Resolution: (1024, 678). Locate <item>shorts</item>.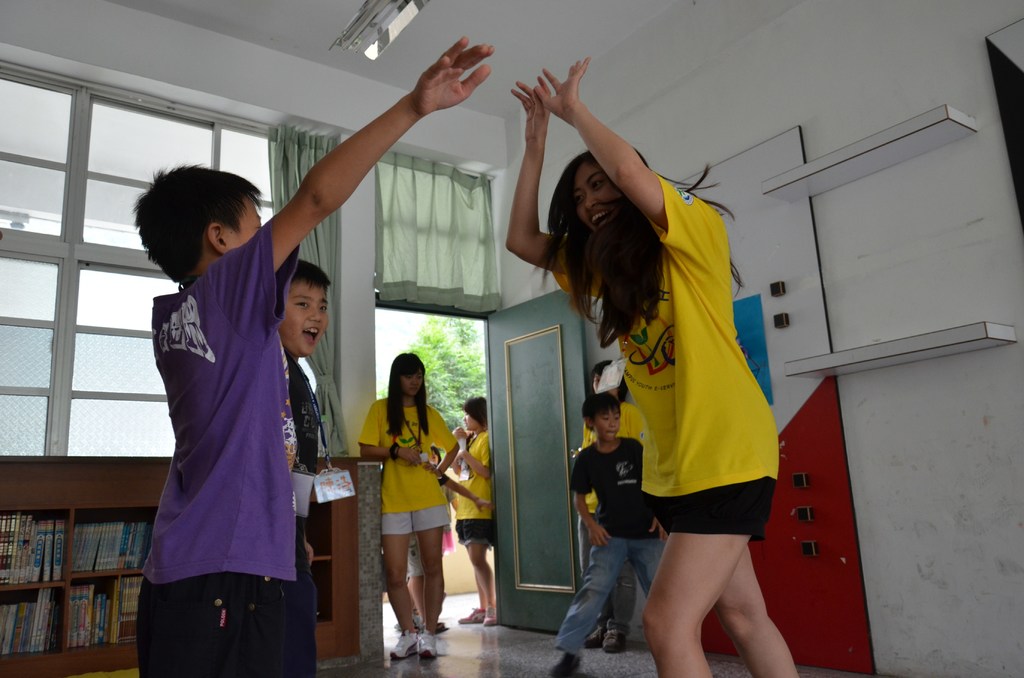
(left=666, top=476, right=776, bottom=542).
